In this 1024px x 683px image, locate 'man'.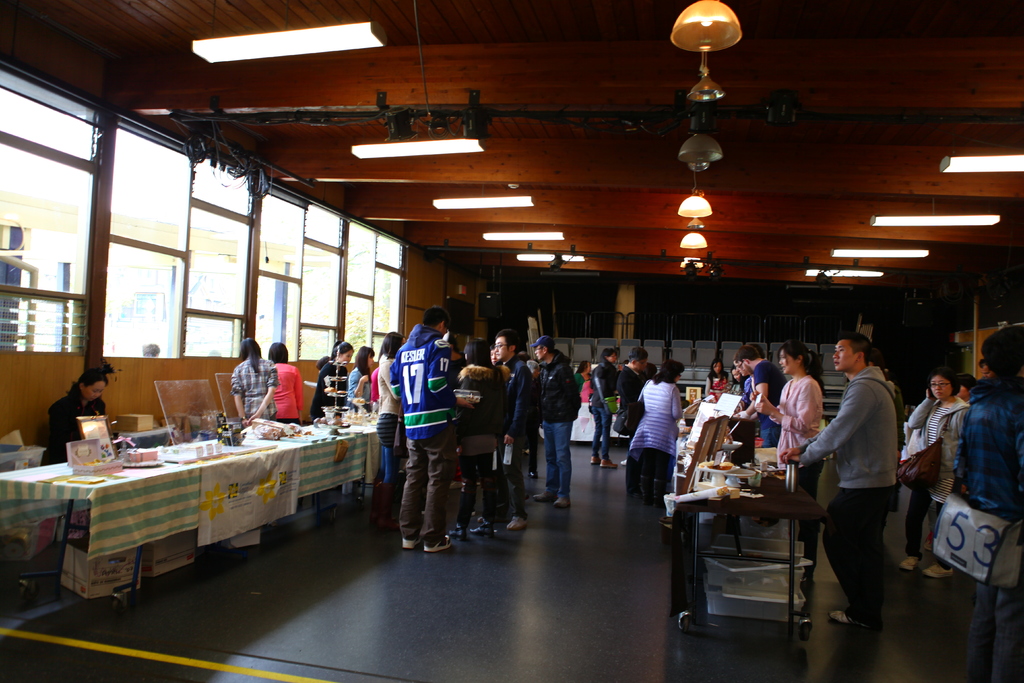
Bounding box: (x1=735, y1=342, x2=787, y2=456).
